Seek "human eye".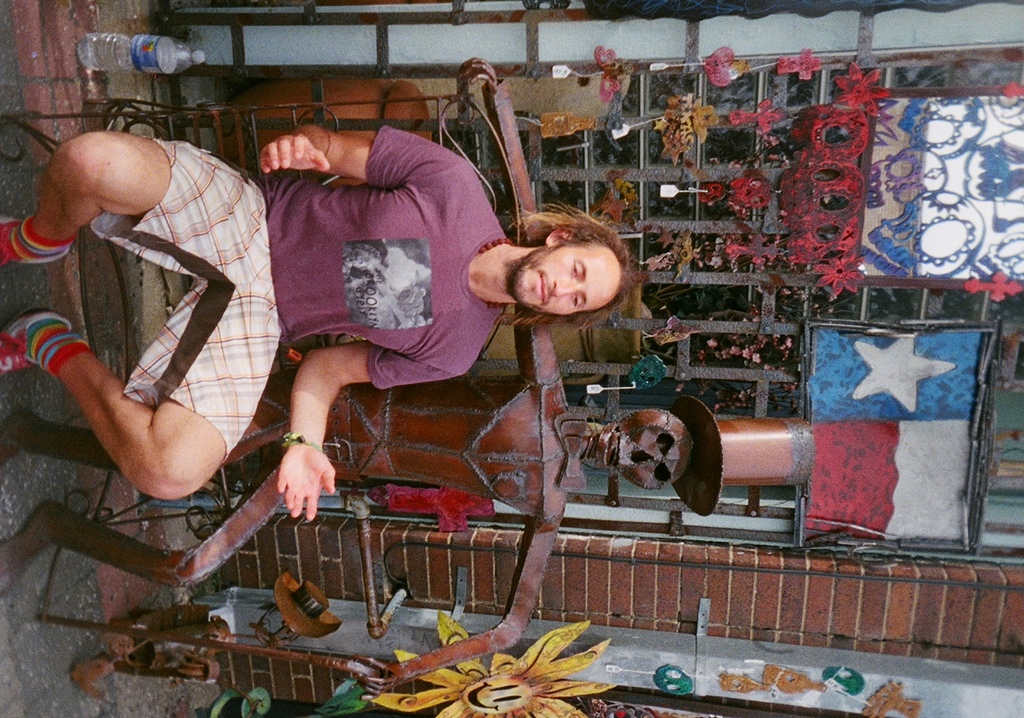
select_region(572, 291, 586, 313).
